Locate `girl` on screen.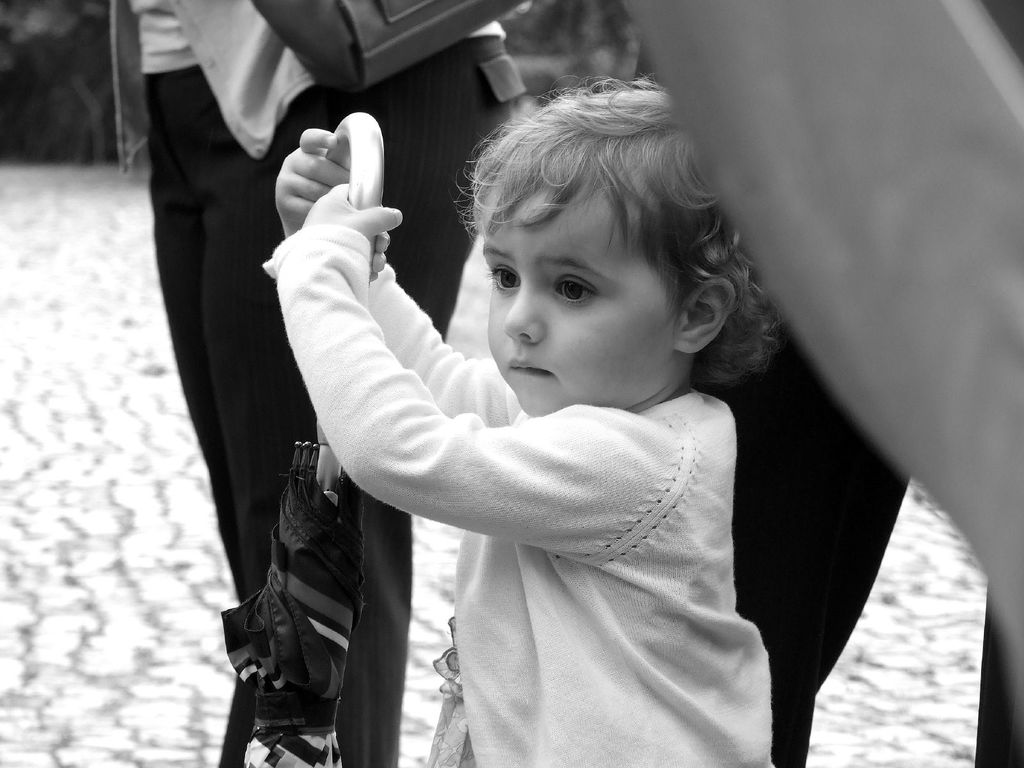
On screen at pyautogui.locateOnScreen(262, 58, 781, 767).
